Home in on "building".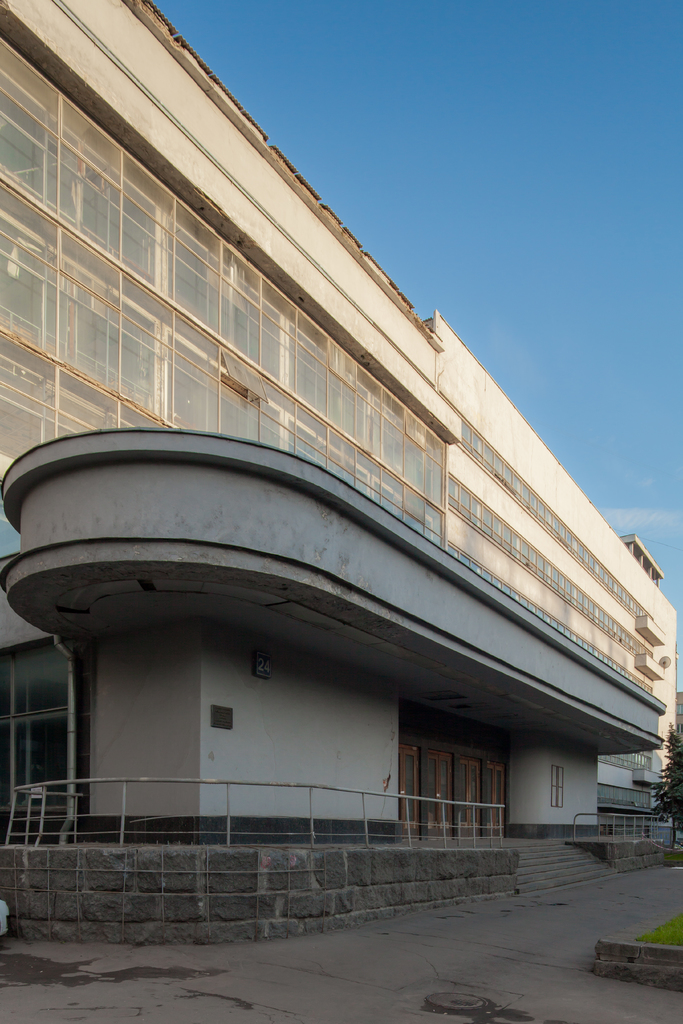
Homed in at <bbox>0, 0, 677, 850</bbox>.
